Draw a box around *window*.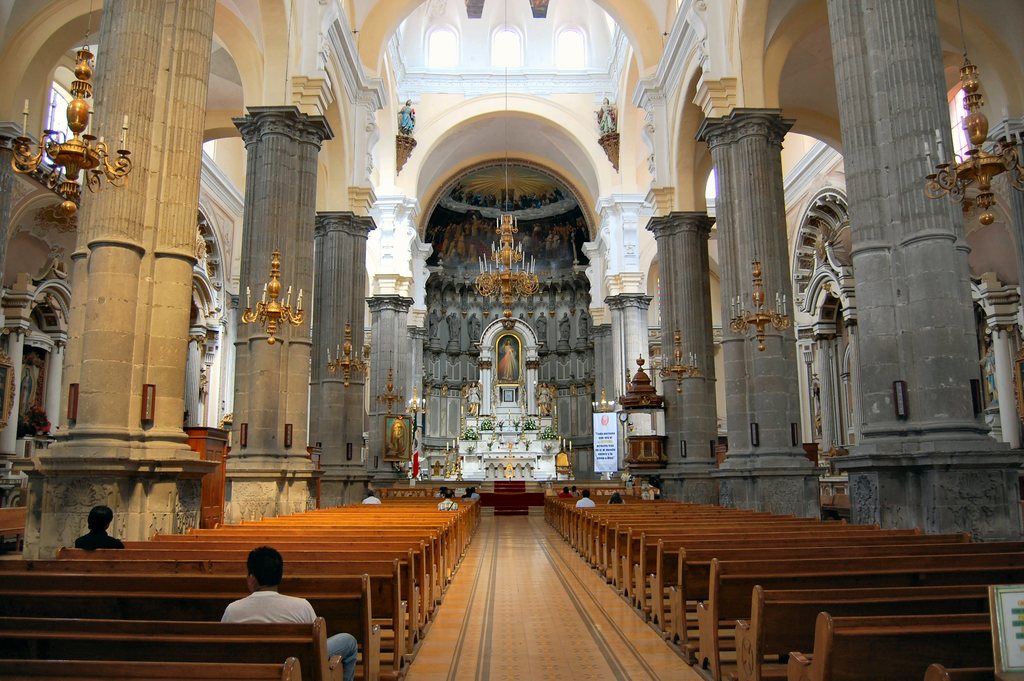
[x1=552, y1=26, x2=589, y2=65].
